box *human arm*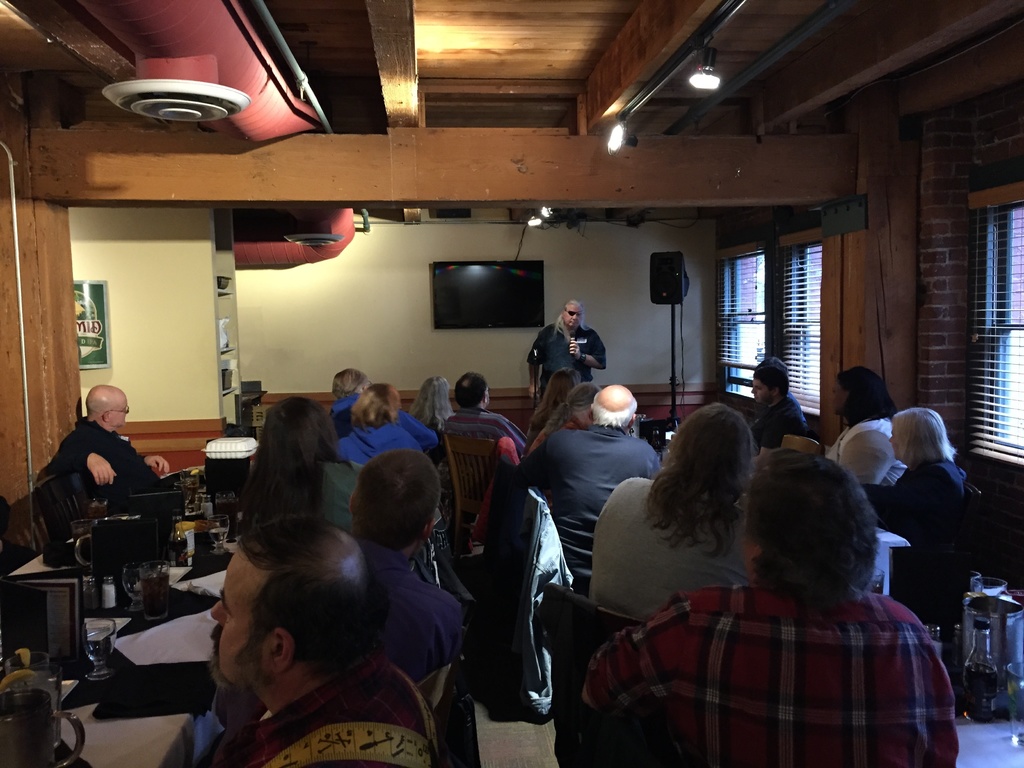
bbox=[143, 451, 176, 474]
